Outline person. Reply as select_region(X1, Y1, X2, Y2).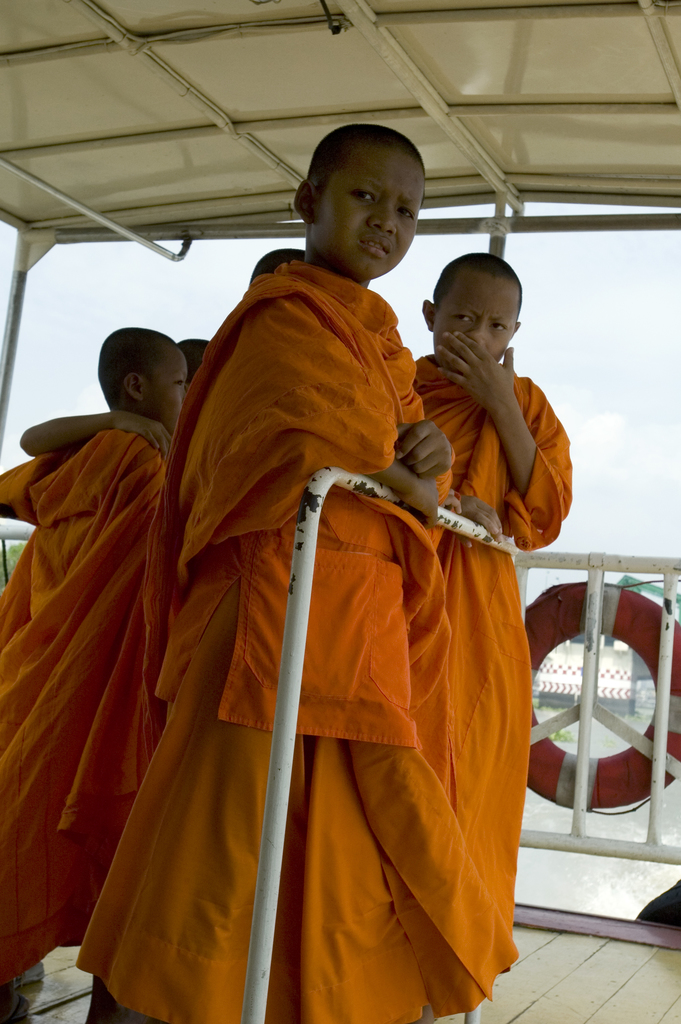
select_region(0, 330, 165, 1023).
